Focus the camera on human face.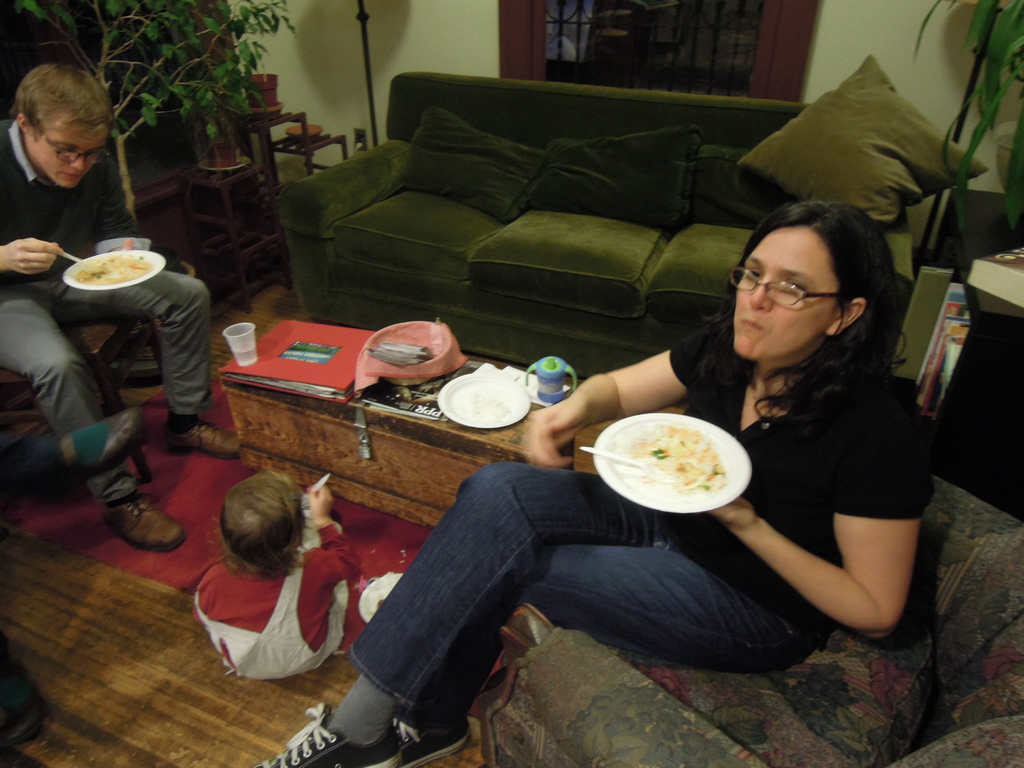
Focus region: 30/119/108/193.
